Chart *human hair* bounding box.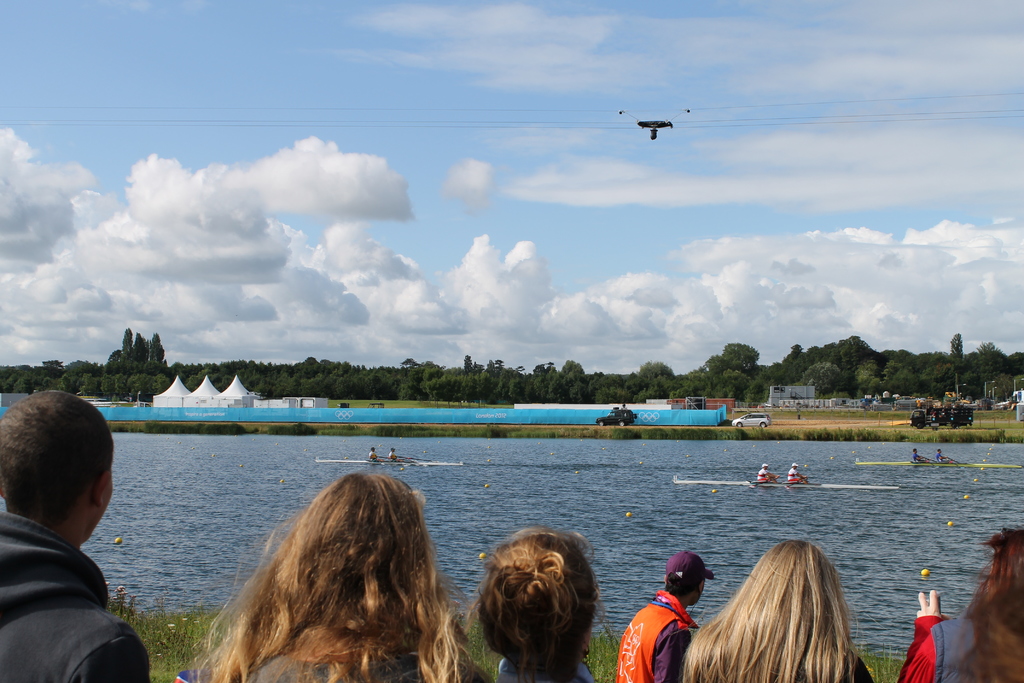
Charted: BBox(190, 470, 500, 682).
